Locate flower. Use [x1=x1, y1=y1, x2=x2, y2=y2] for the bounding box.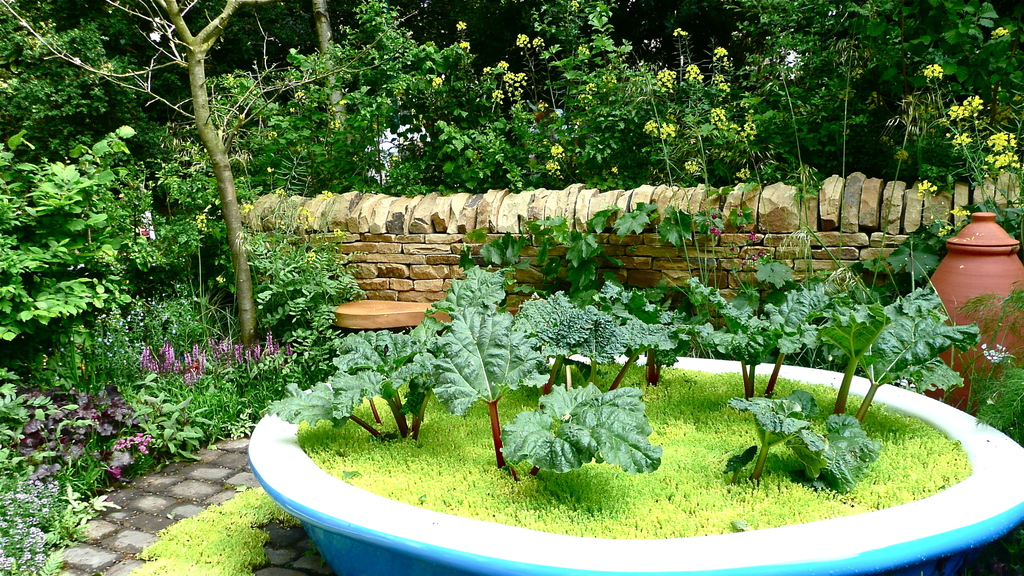
[x1=502, y1=72, x2=526, y2=95].
